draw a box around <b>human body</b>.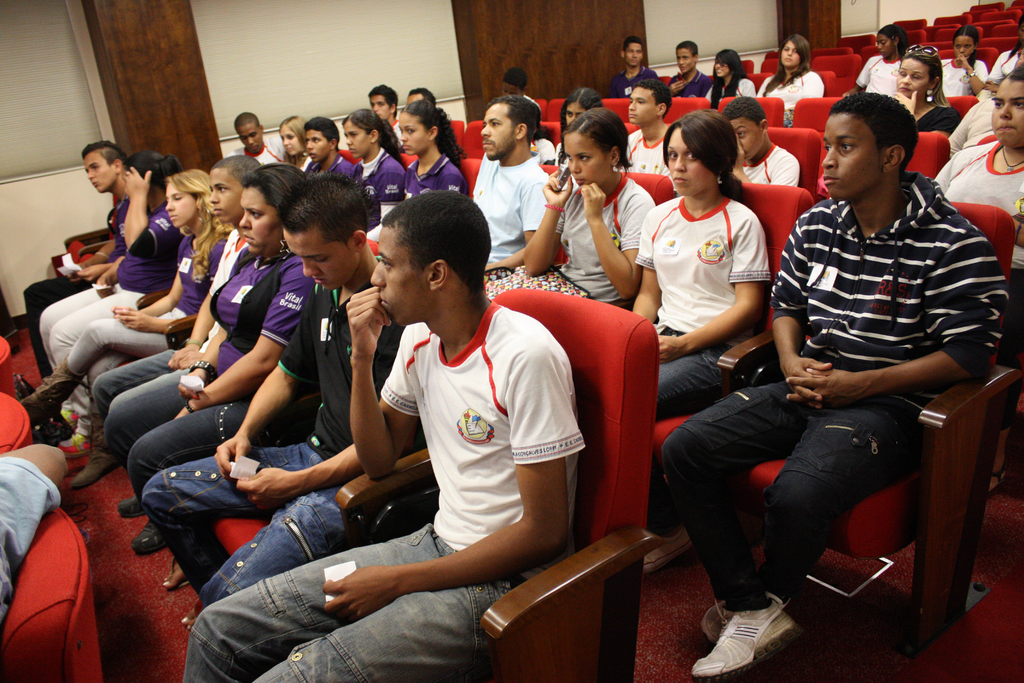
Rect(757, 23, 834, 135).
